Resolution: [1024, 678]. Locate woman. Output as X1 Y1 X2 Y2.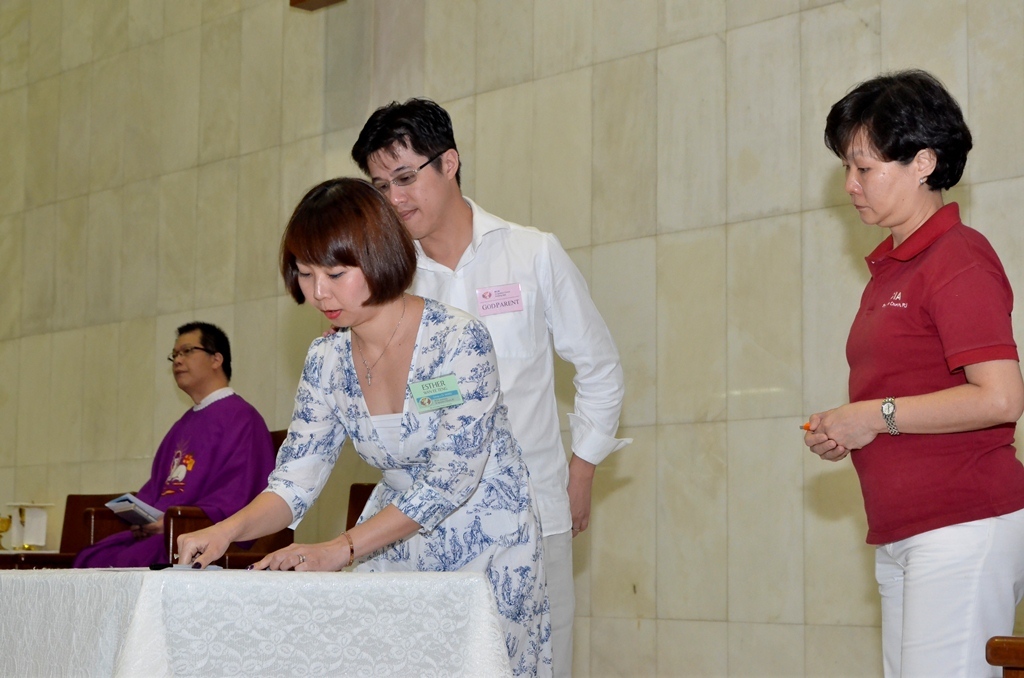
801 67 1023 677.
